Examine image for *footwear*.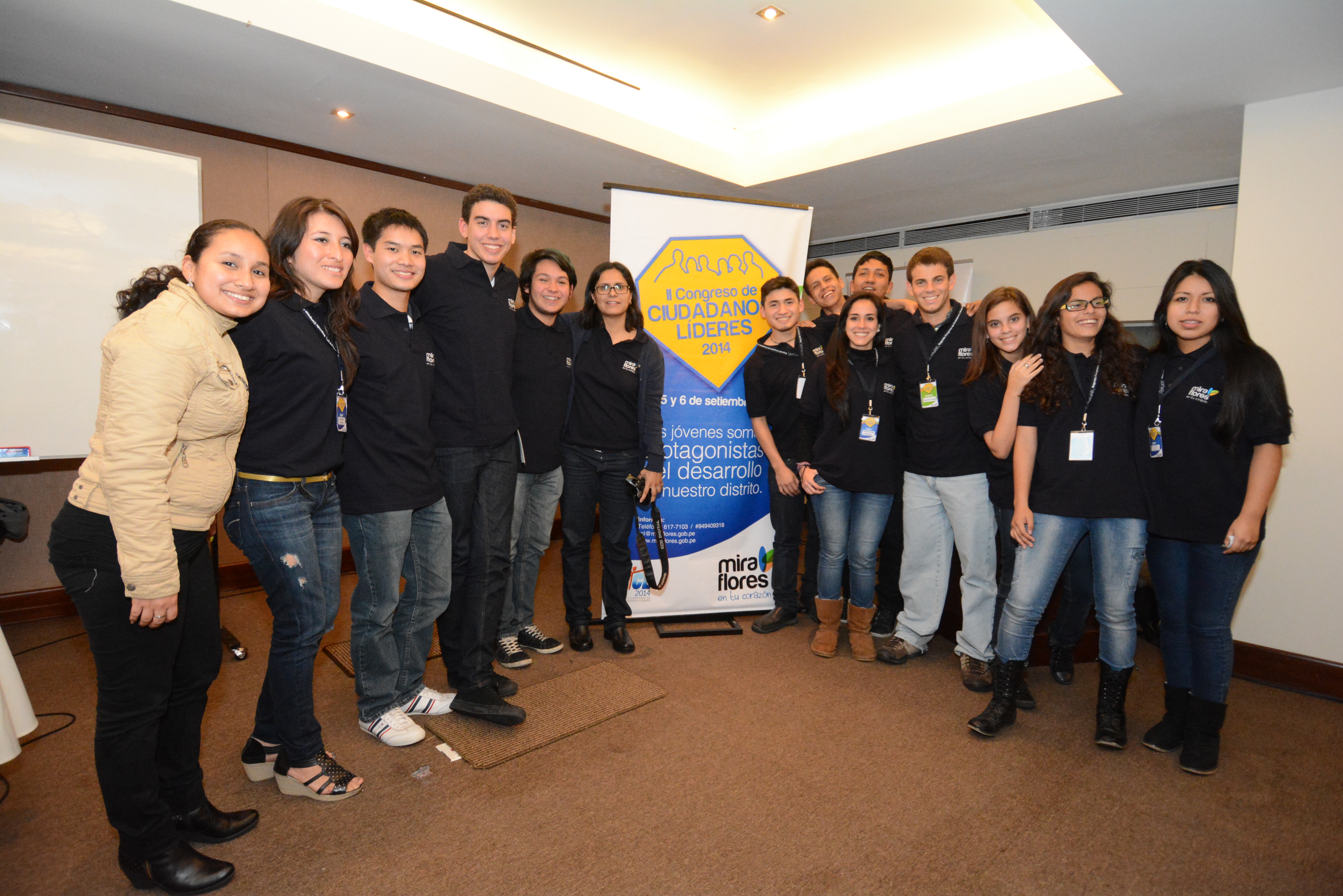
Examination result: [154, 185, 169, 196].
